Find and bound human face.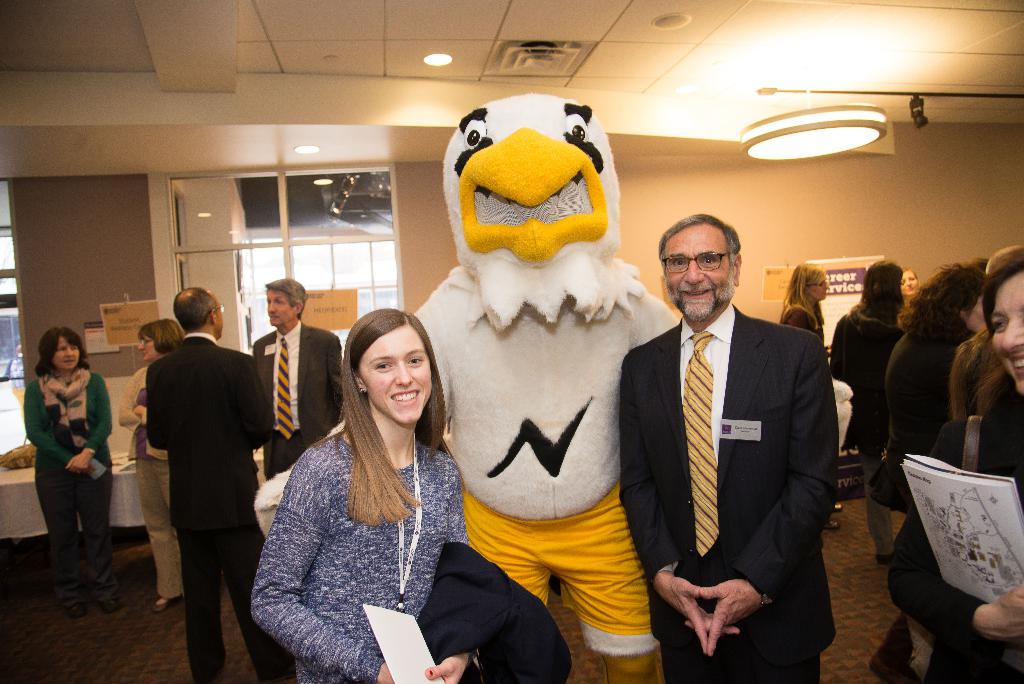
Bound: rect(266, 292, 289, 325).
